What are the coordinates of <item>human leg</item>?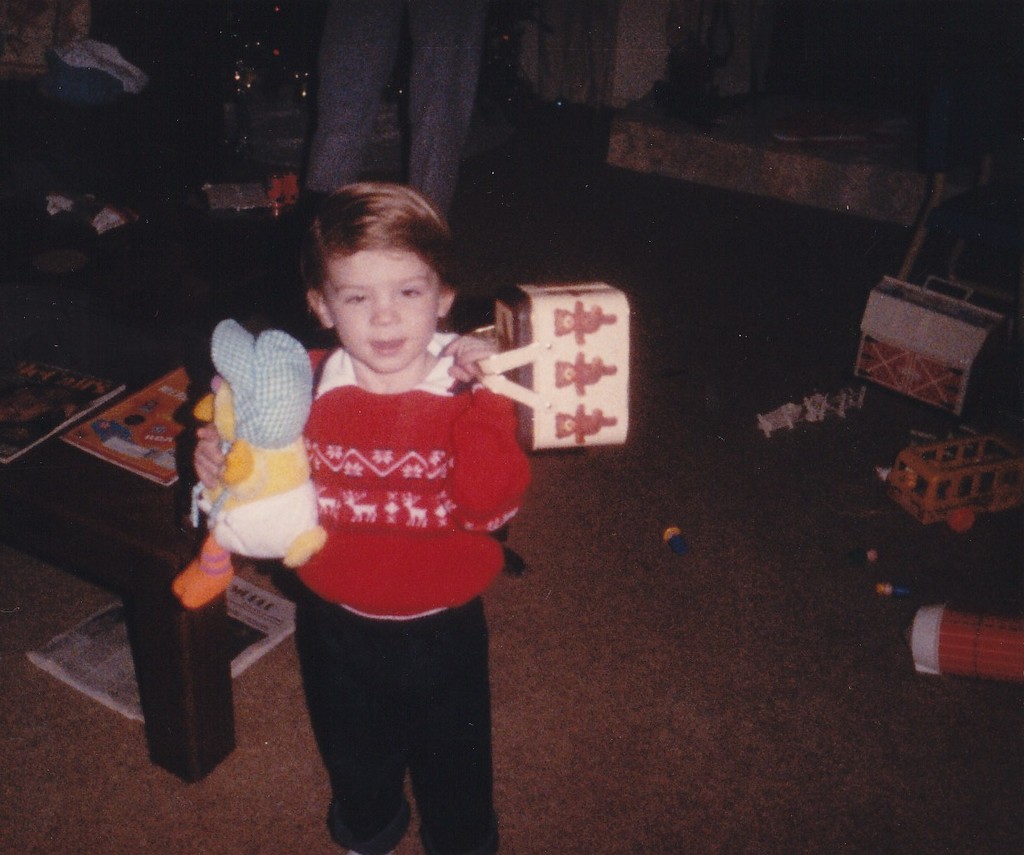
box(300, 612, 393, 847).
